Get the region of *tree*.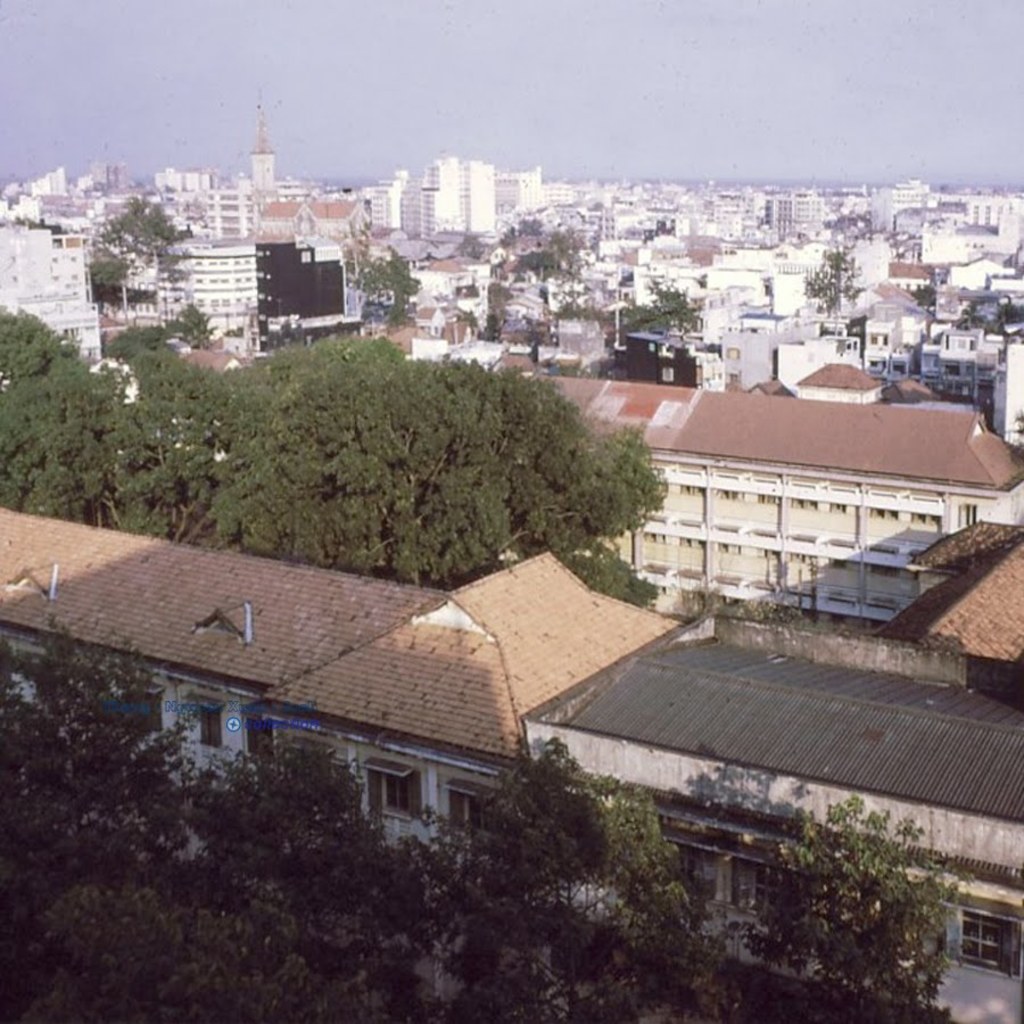
{"x1": 380, "y1": 752, "x2": 669, "y2": 1023}.
